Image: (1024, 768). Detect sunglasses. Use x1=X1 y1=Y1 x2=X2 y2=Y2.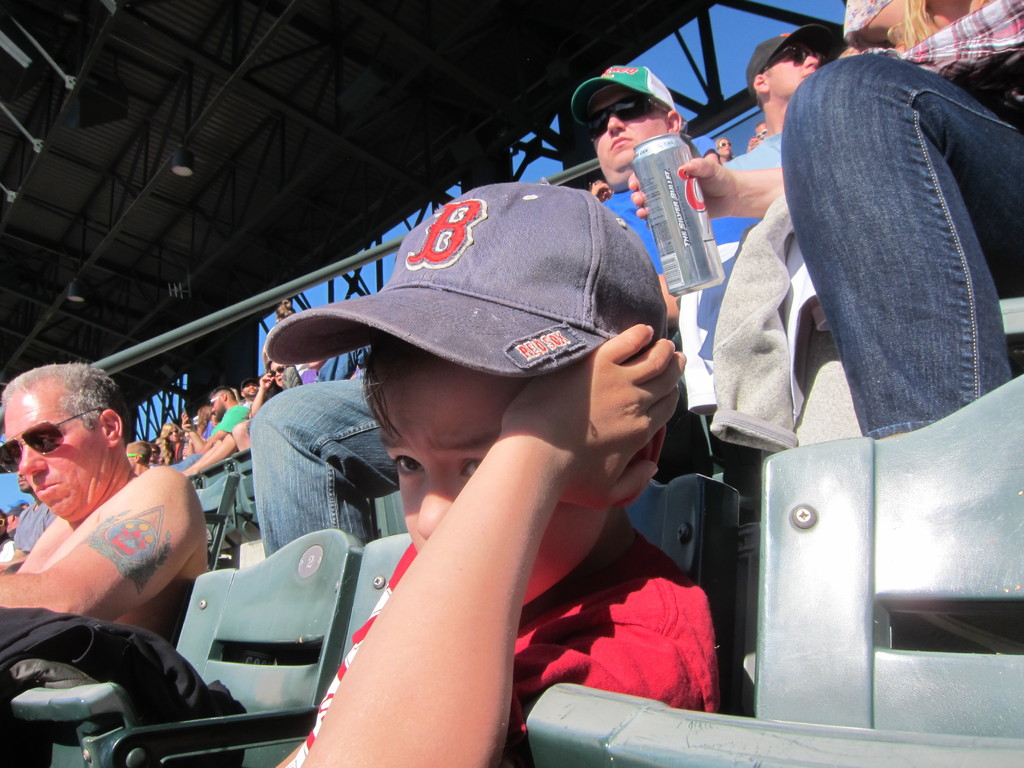
x1=583 y1=94 x2=669 y2=143.
